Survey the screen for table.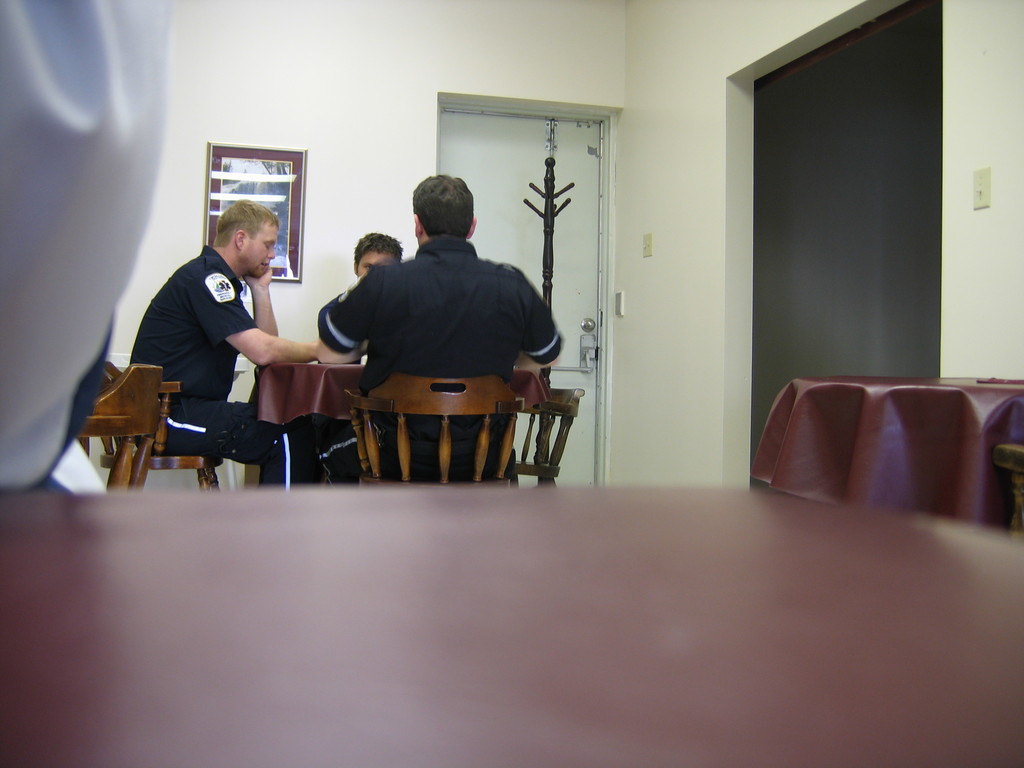
Survey found: <box>251,346,552,490</box>.
